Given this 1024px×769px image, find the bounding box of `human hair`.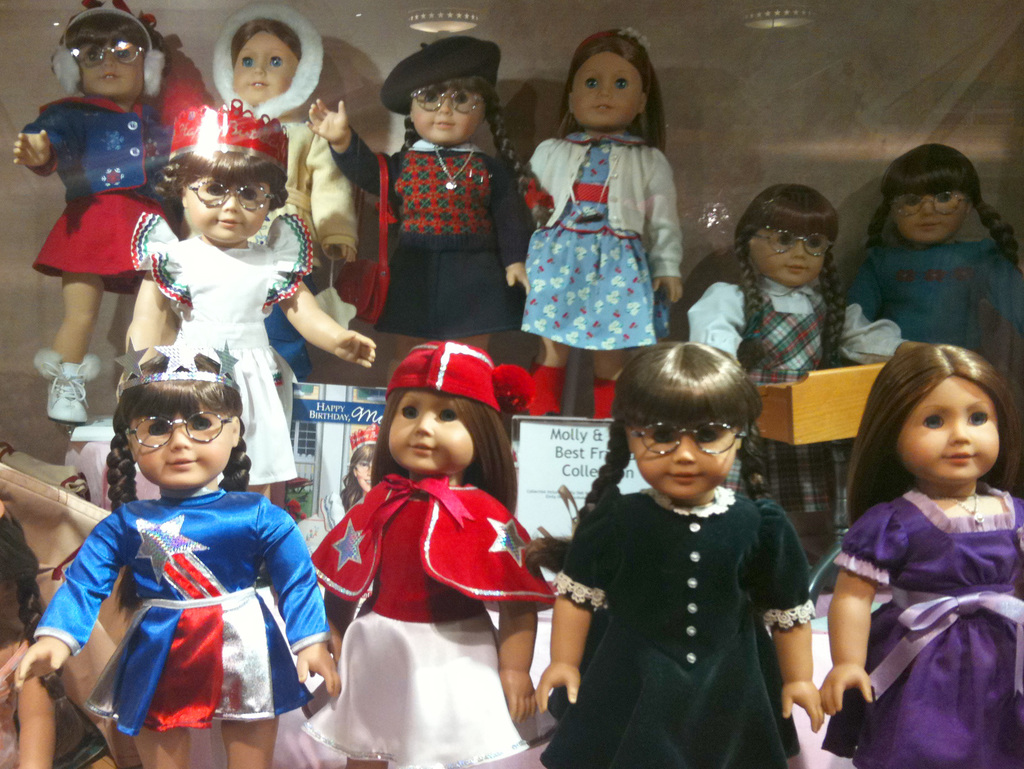
864,145,1023,284.
